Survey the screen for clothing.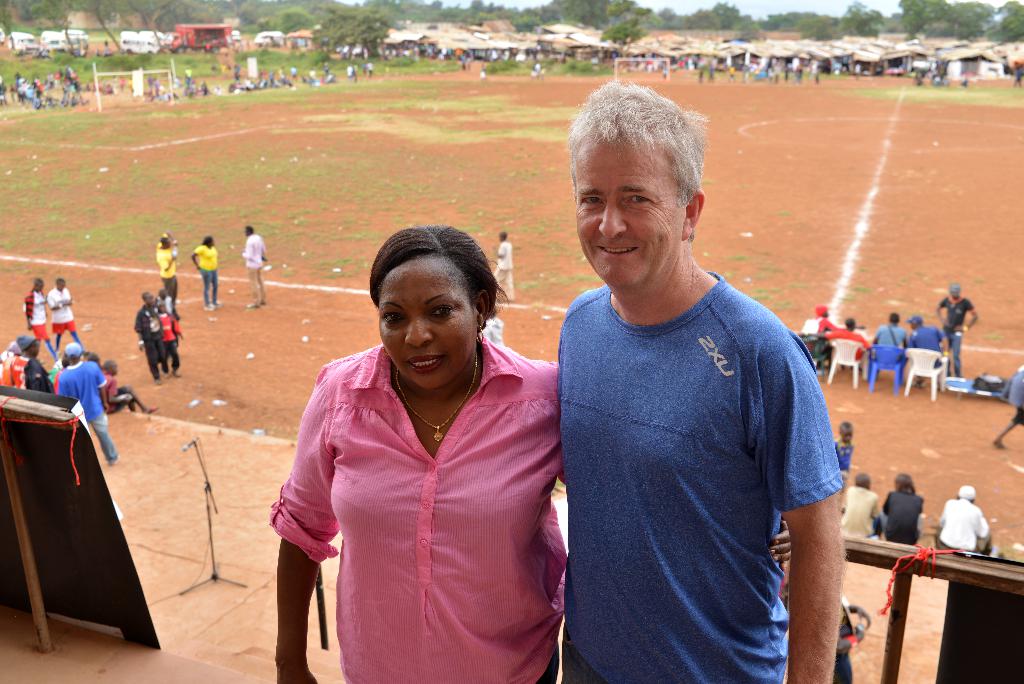
Survey found: x1=133, y1=305, x2=164, y2=378.
